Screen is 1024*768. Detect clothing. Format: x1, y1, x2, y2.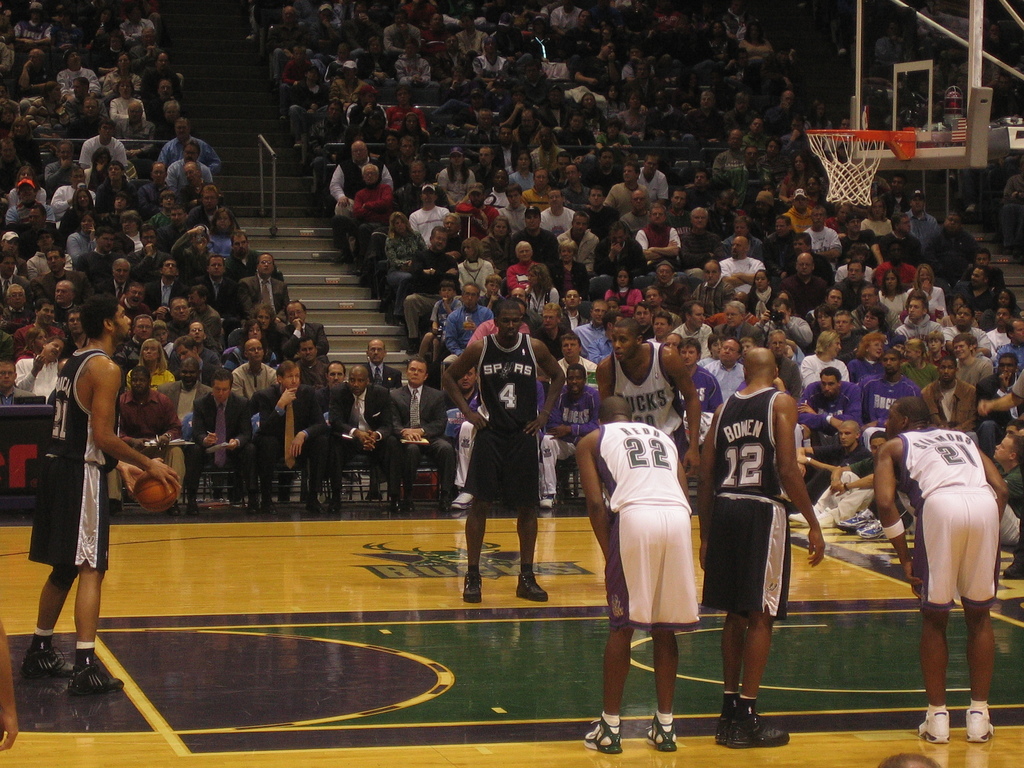
230, 276, 282, 311.
